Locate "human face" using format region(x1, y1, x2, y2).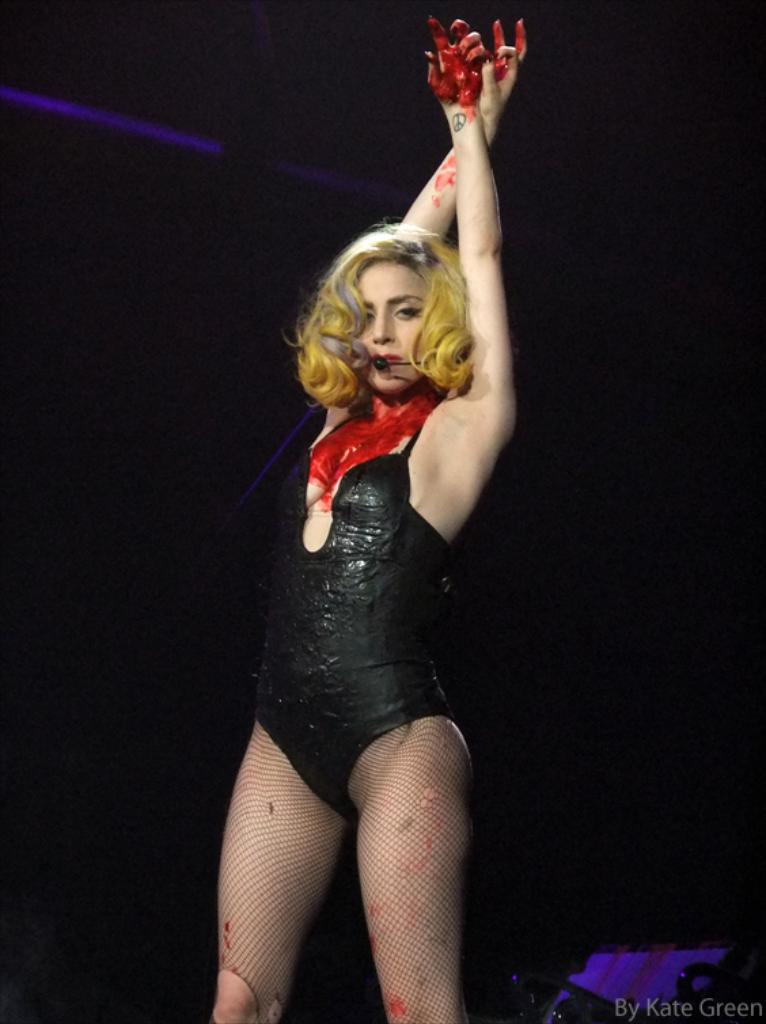
region(354, 261, 439, 405).
